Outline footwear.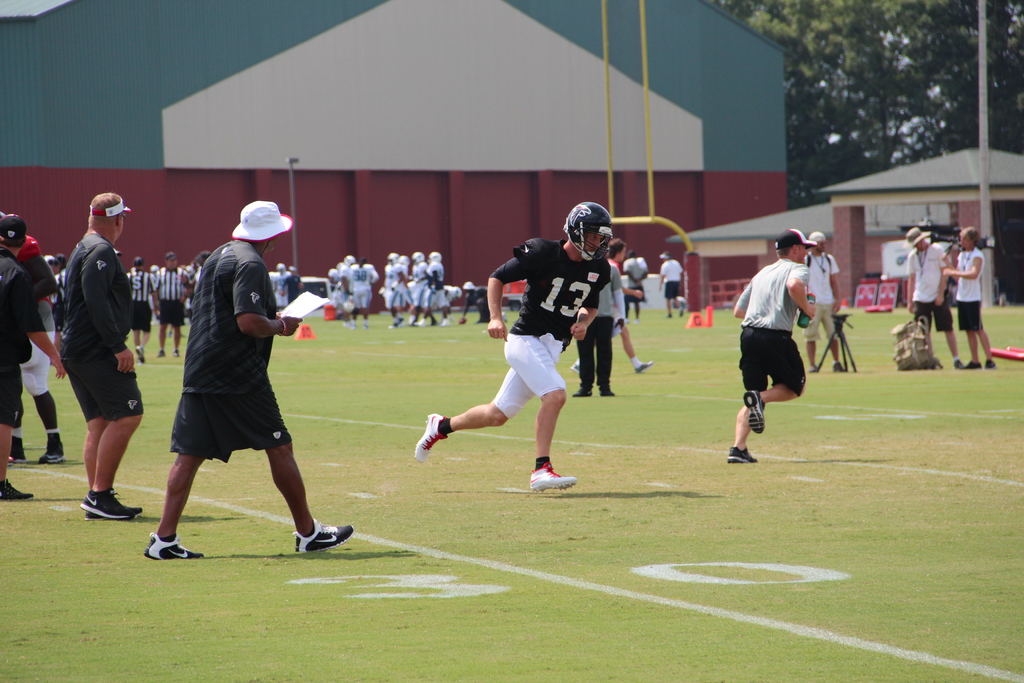
Outline: l=414, t=320, r=426, b=327.
